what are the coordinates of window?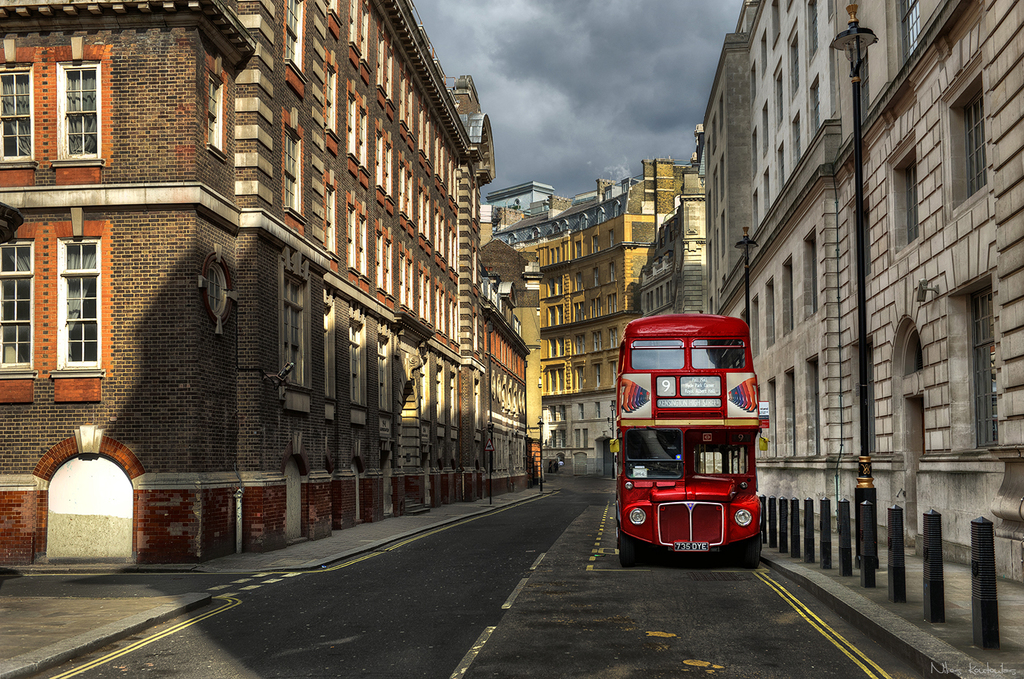
bbox=(804, 358, 824, 452).
